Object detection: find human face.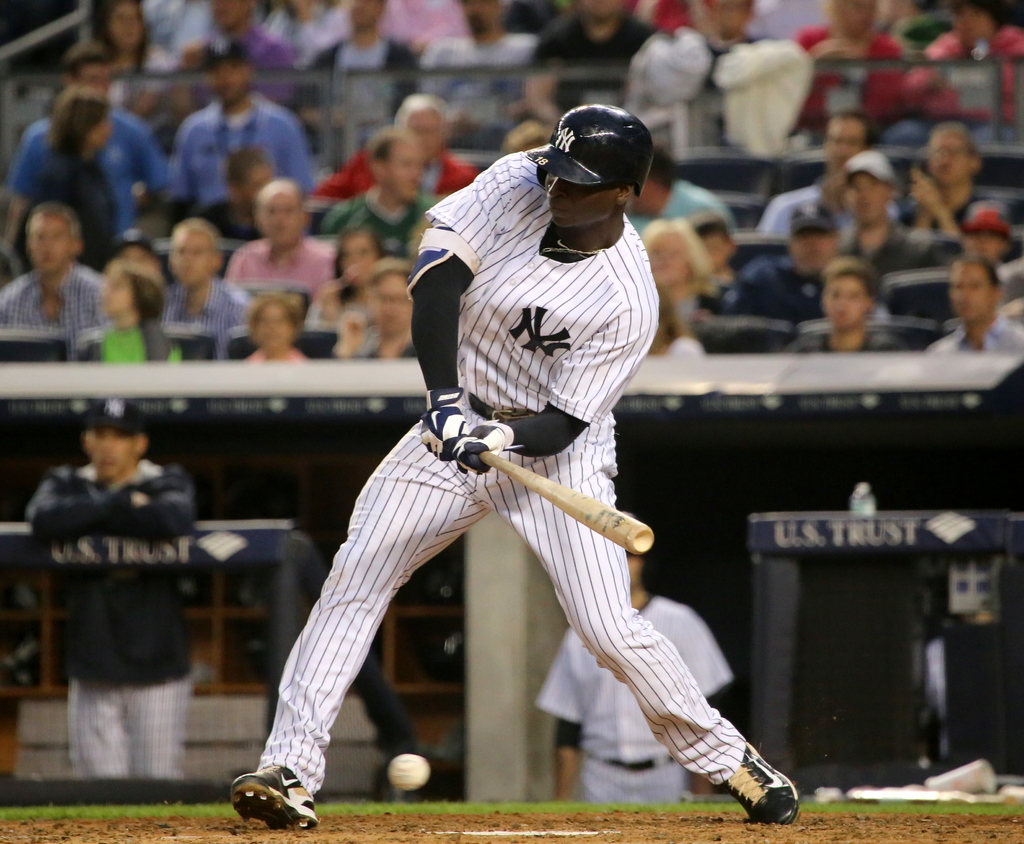
(460,0,505,37).
